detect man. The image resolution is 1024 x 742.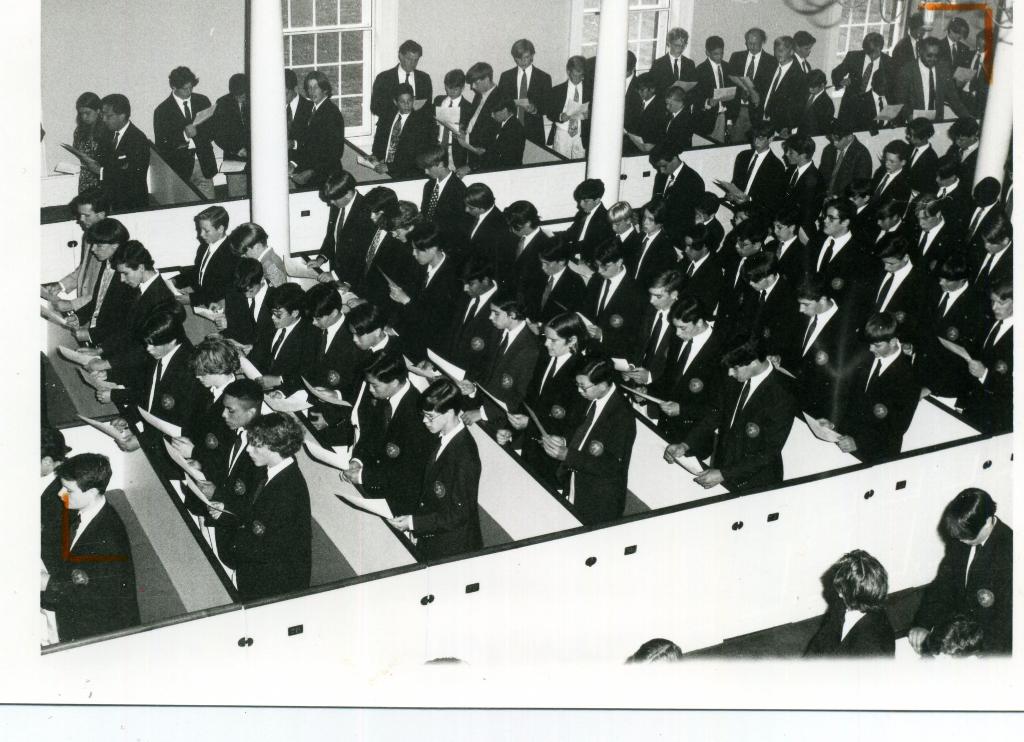
select_region(436, 72, 473, 171).
